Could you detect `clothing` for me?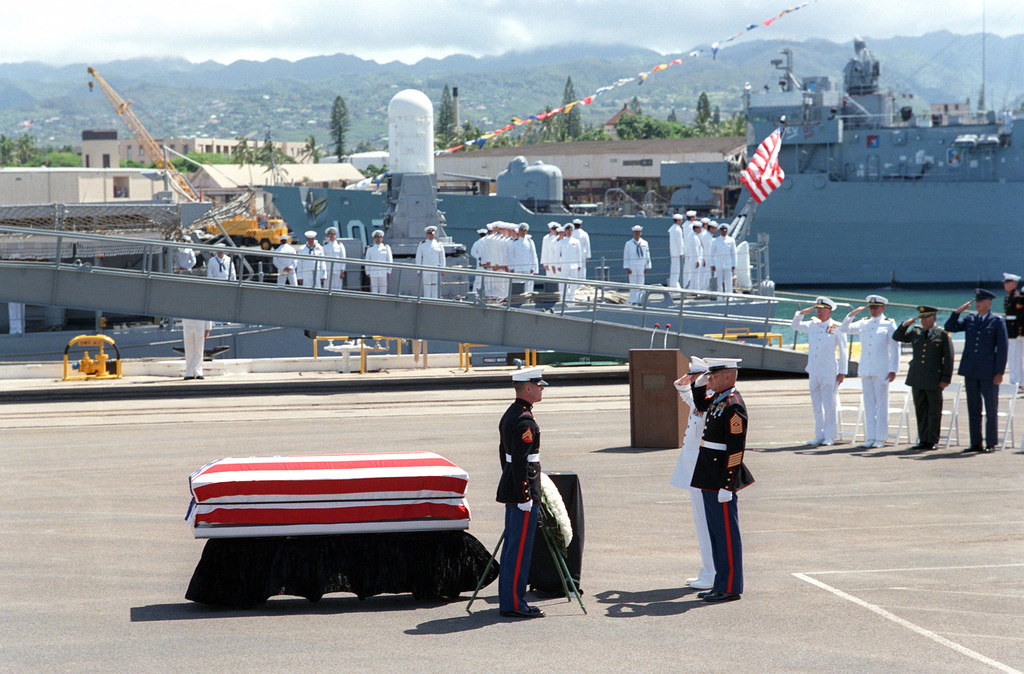
Detection result: [left=298, top=245, right=323, bottom=290].
